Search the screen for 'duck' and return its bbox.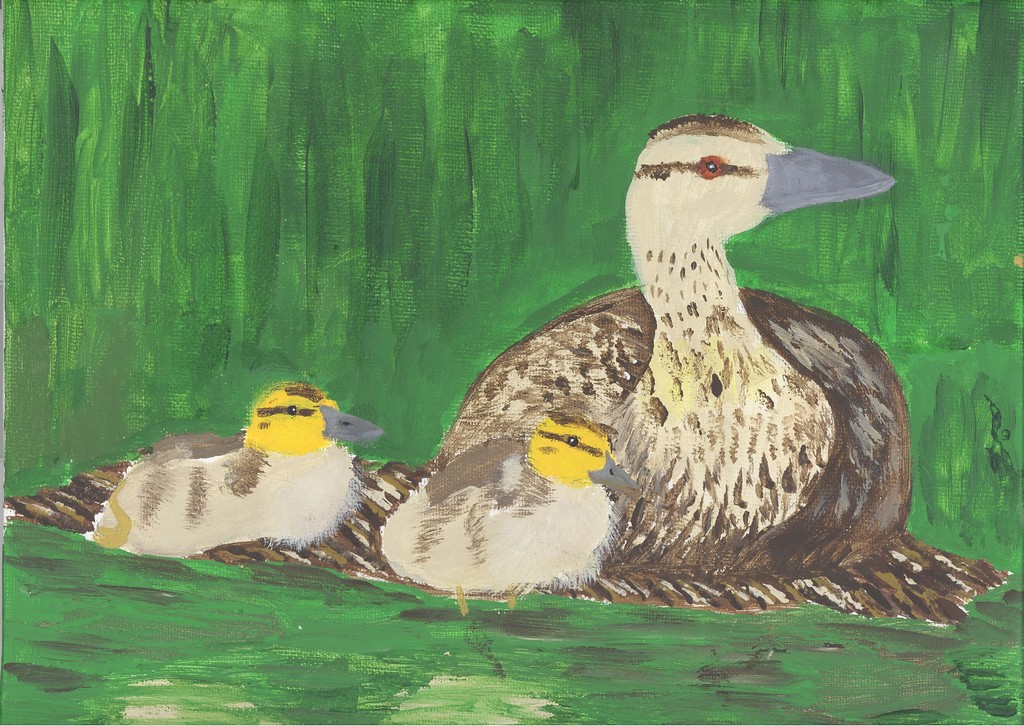
Found: [281,121,946,607].
